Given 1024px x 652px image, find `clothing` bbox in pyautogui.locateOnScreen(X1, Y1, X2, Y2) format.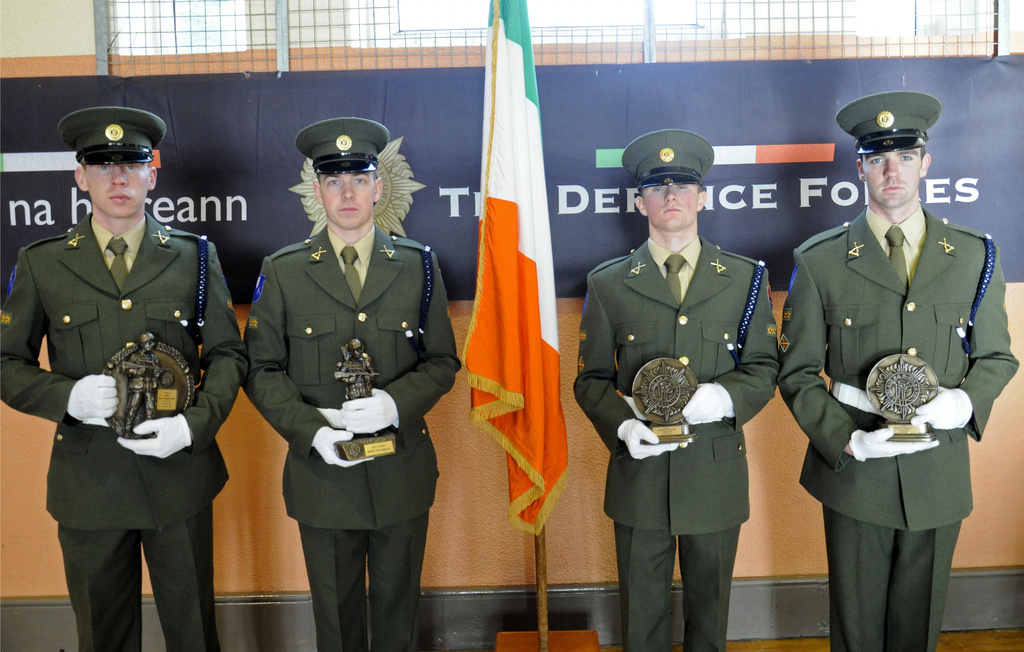
pyautogui.locateOnScreen(780, 204, 1018, 651).
